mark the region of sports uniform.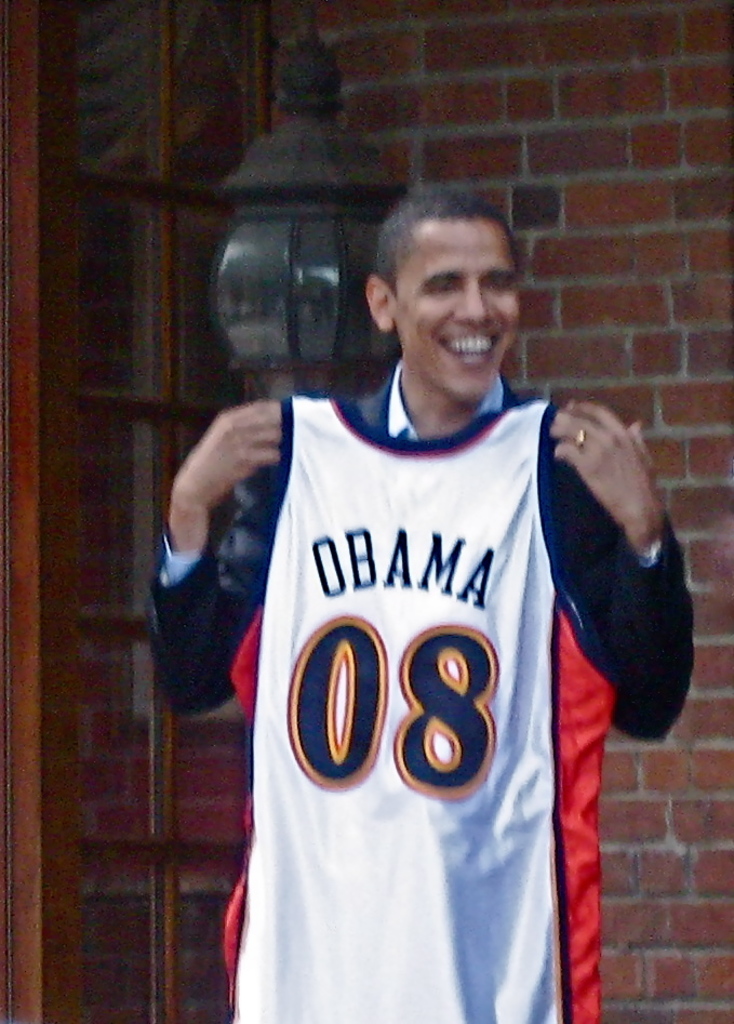
Region: locate(225, 402, 623, 1022).
